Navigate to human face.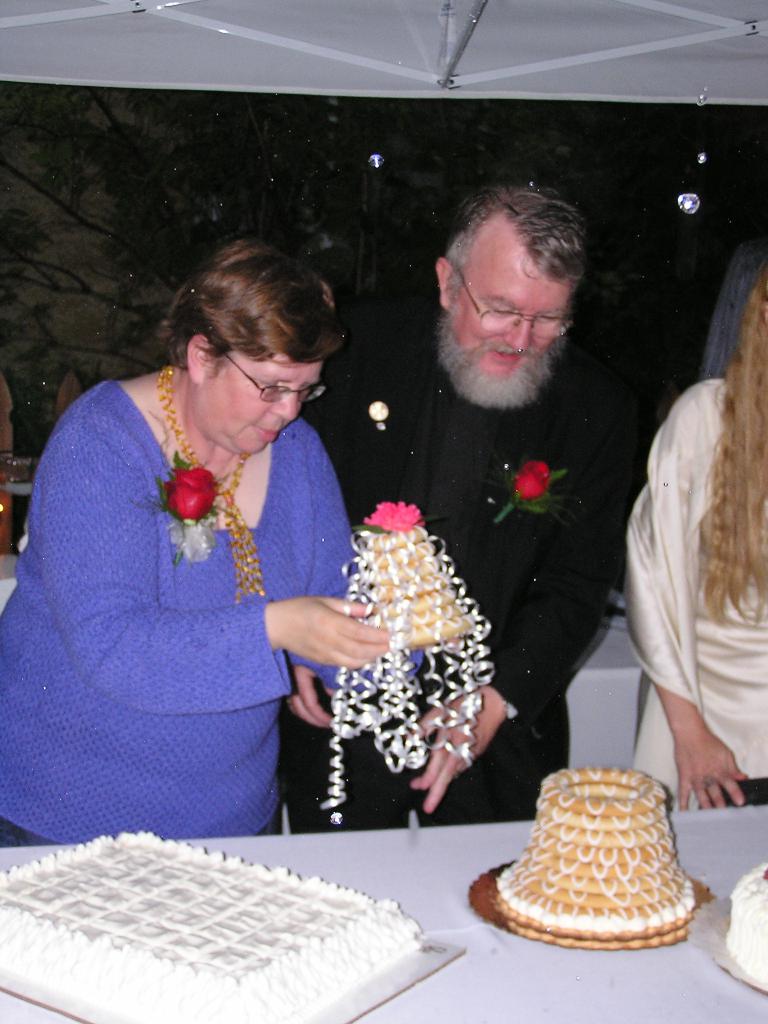
Navigation target: l=448, t=204, r=567, b=410.
